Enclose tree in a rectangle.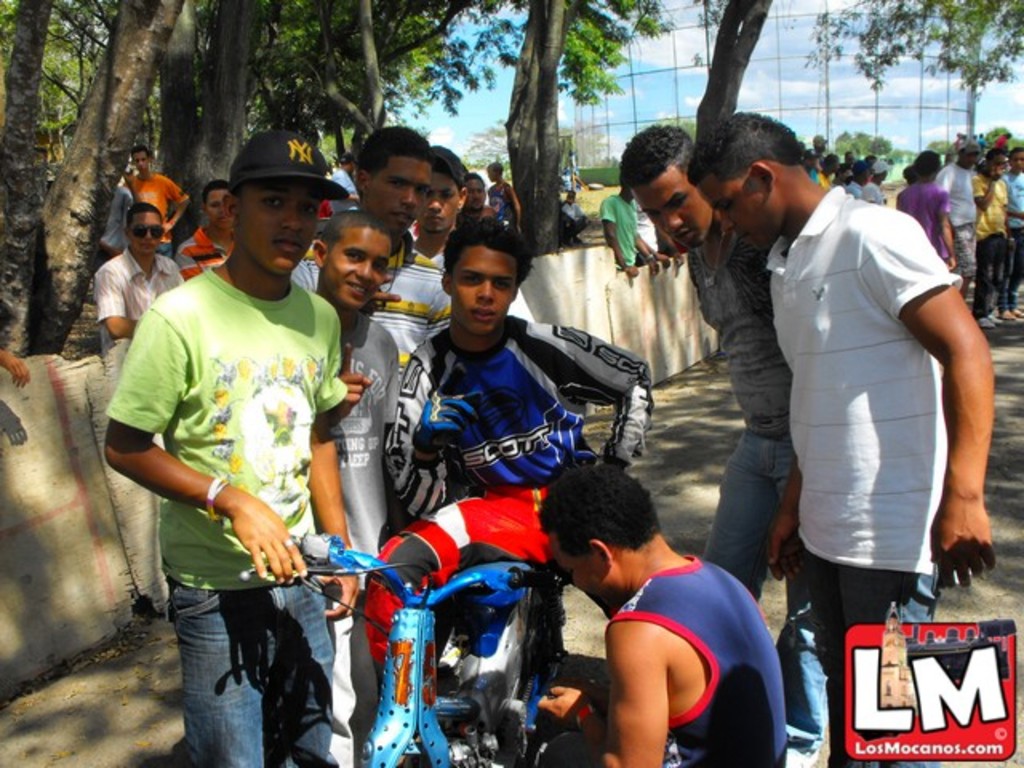
pyautogui.locateOnScreen(5, 43, 125, 374).
